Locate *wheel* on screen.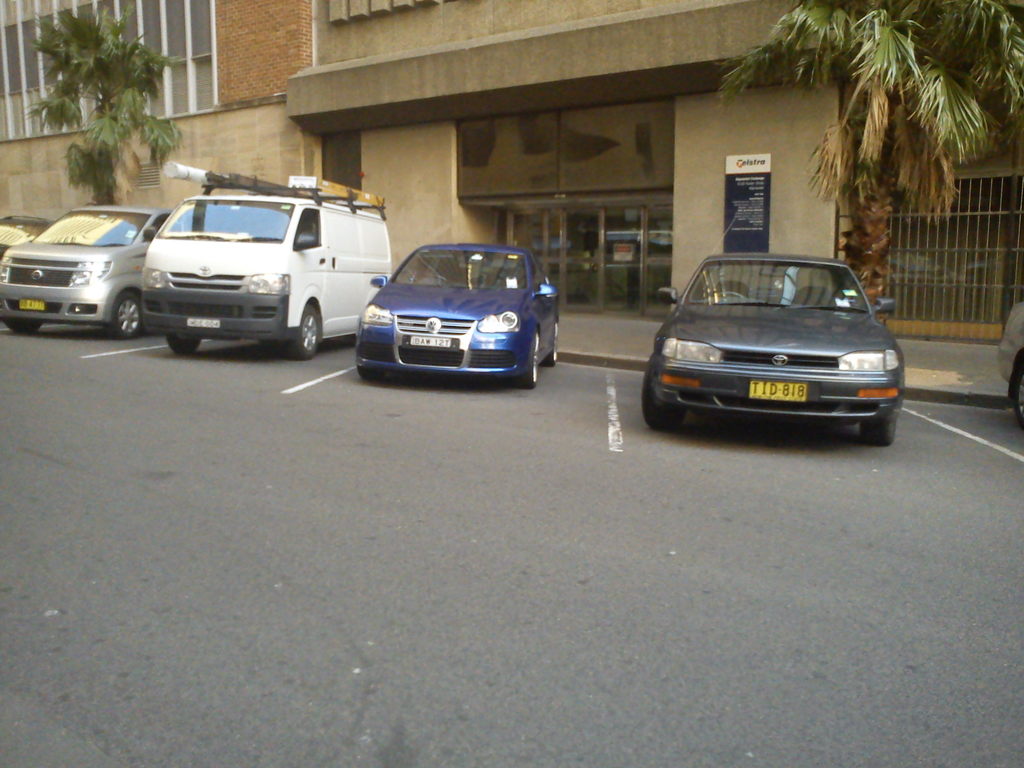
On screen at {"x1": 426, "y1": 275, "x2": 447, "y2": 283}.
